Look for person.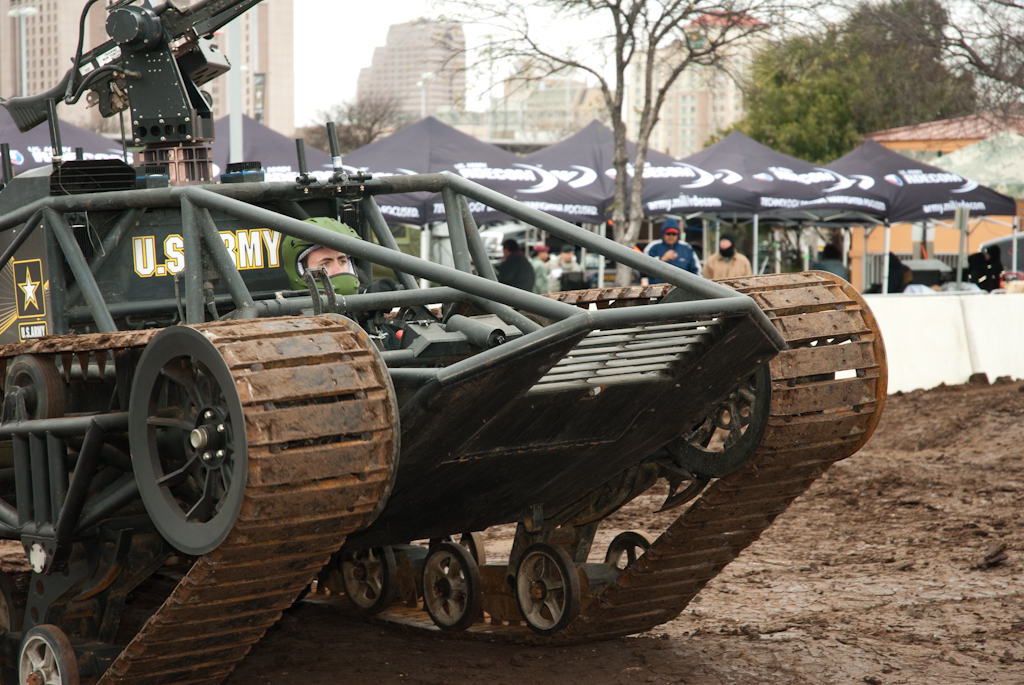
Found: box(706, 230, 751, 277).
